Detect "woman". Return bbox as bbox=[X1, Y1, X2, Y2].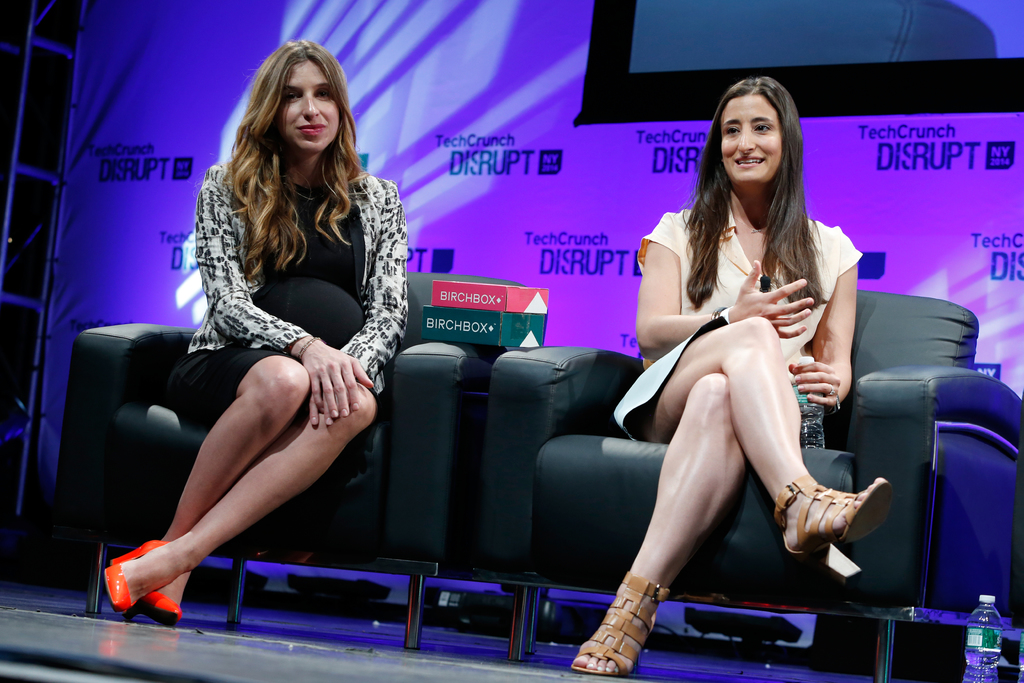
bbox=[621, 76, 868, 660].
